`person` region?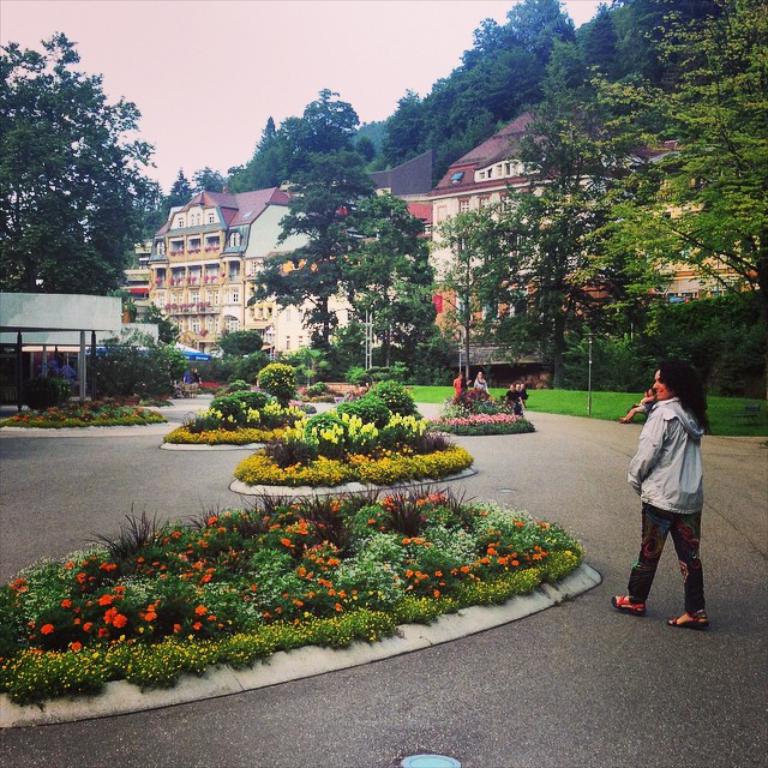
box(626, 344, 726, 635)
